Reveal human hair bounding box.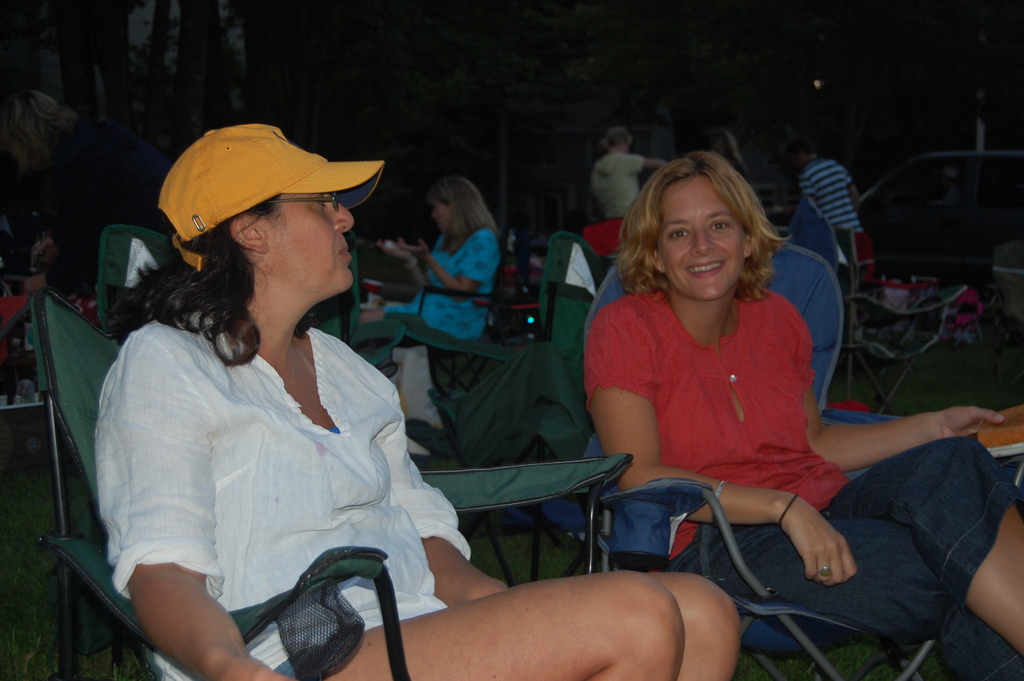
Revealed: 112, 193, 285, 373.
